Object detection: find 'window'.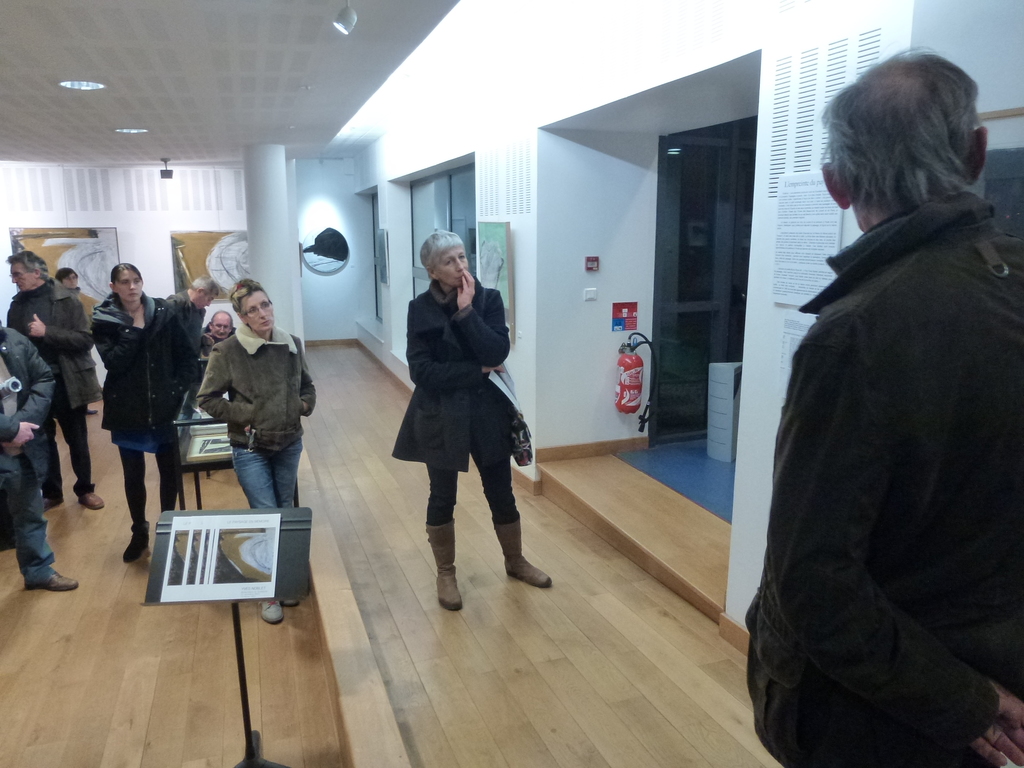
region(369, 192, 387, 323).
